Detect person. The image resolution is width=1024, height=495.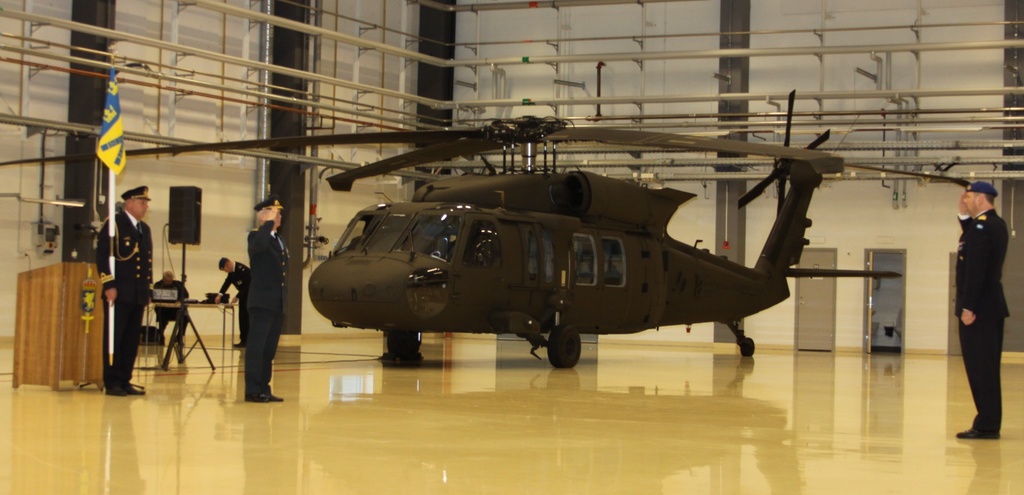
{"left": 86, "top": 171, "right": 148, "bottom": 384}.
